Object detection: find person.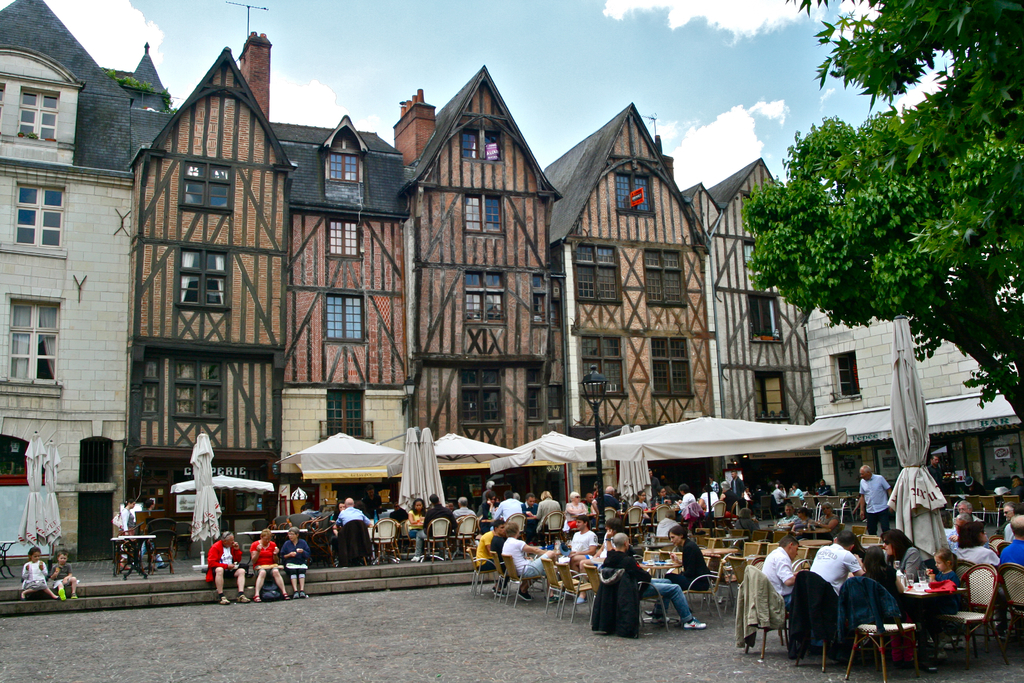
<bbox>698, 481, 725, 514</bbox>.
